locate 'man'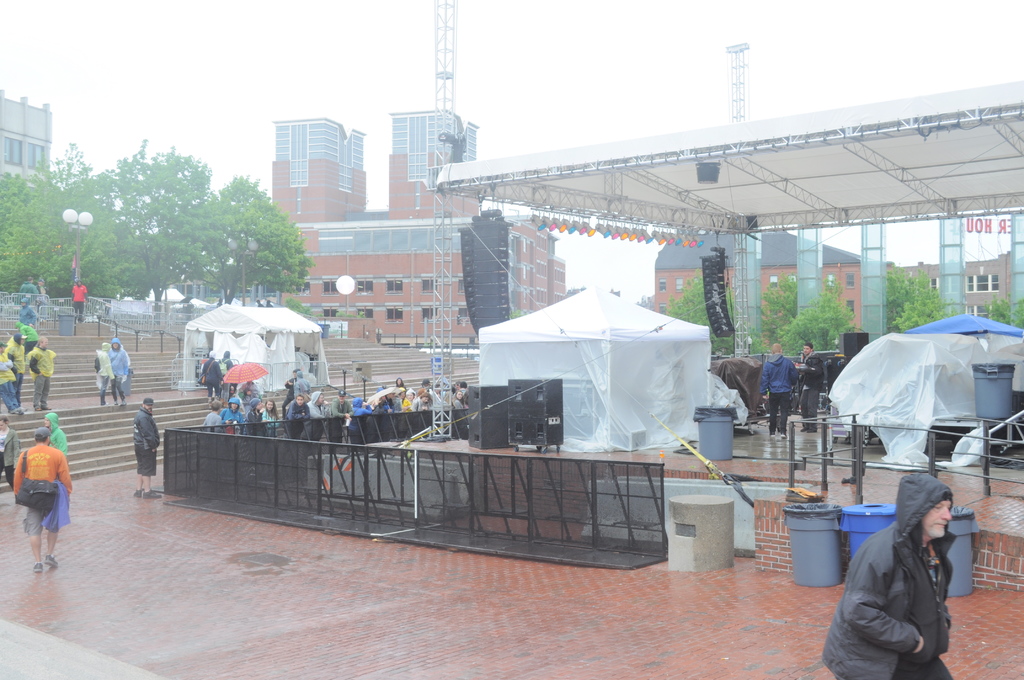
rect(14, 276, 39, 304)
